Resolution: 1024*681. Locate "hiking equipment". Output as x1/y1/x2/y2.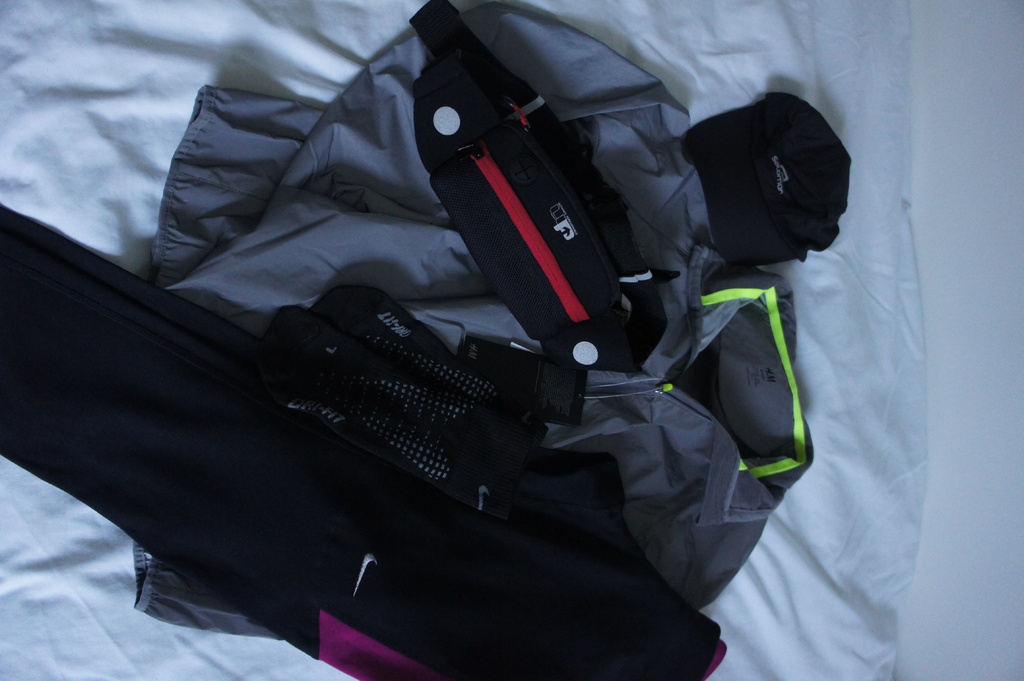
0/0/817/680.
